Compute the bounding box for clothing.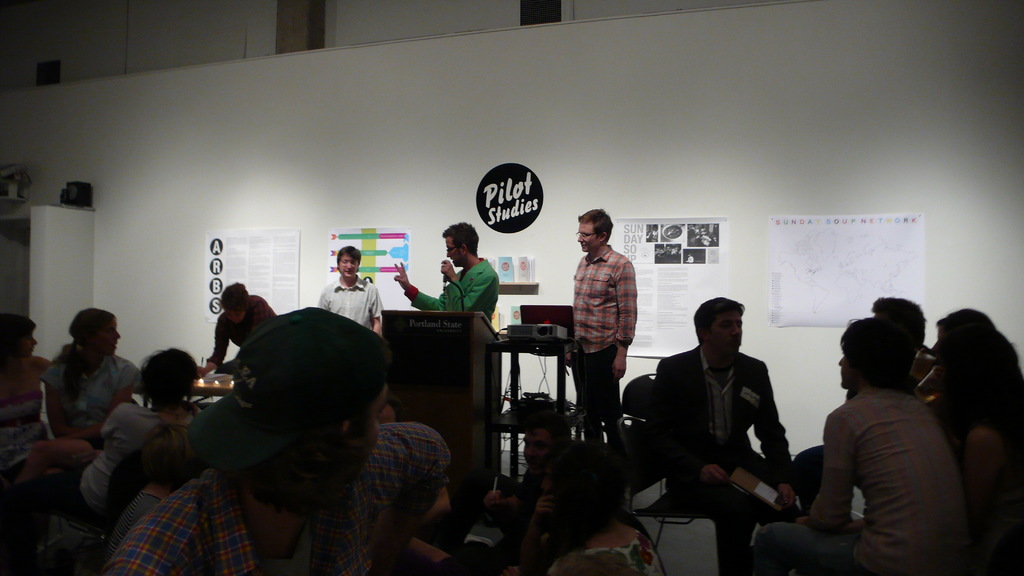
box(407, 257, 497, 326).
